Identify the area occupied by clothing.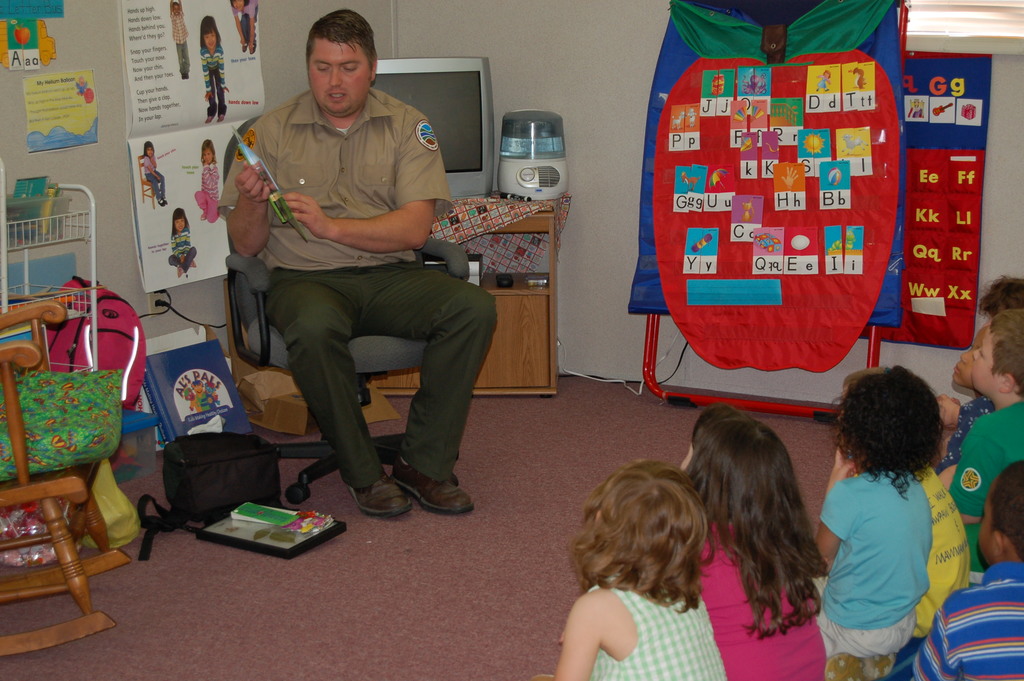
Area: locate(820, 436, 964, 657).
